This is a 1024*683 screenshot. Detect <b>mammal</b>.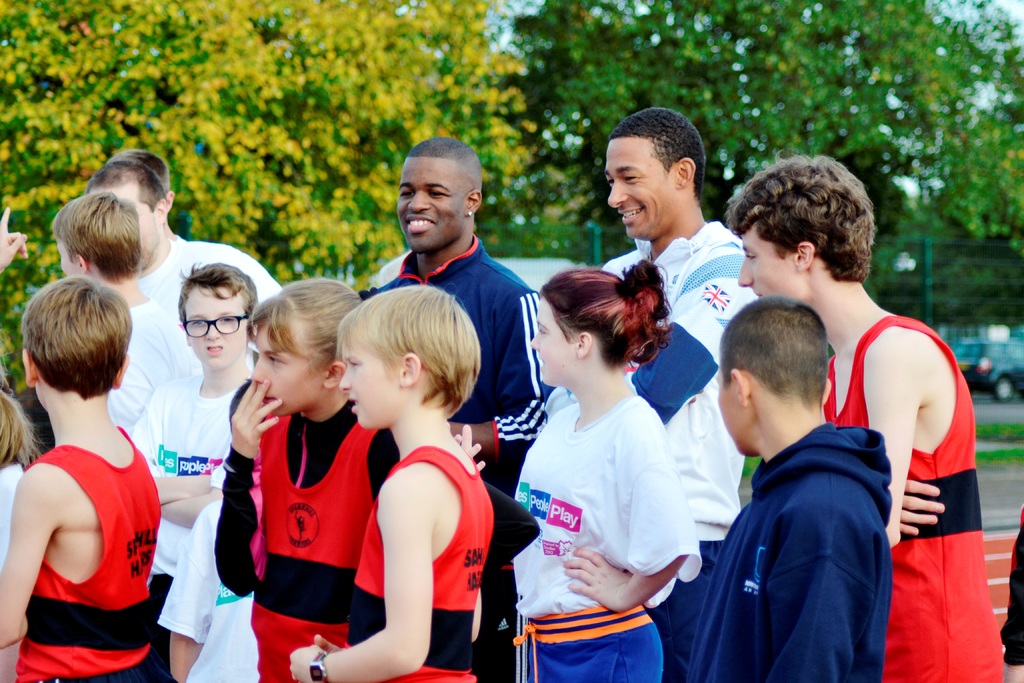
(0, 366, 45, 572).
